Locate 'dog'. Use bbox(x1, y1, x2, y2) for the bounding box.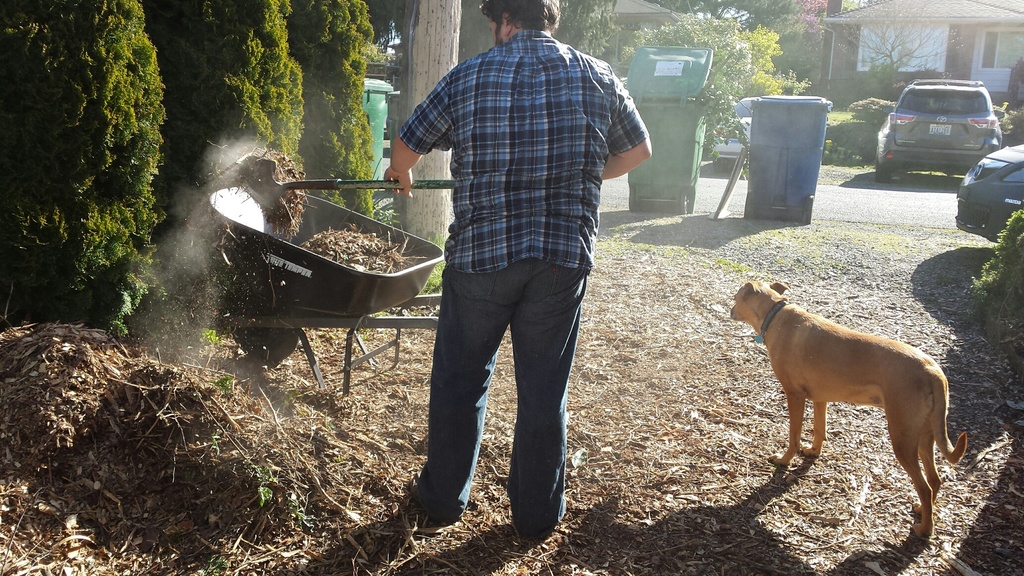
bbox(728, 278, 965, 540).
